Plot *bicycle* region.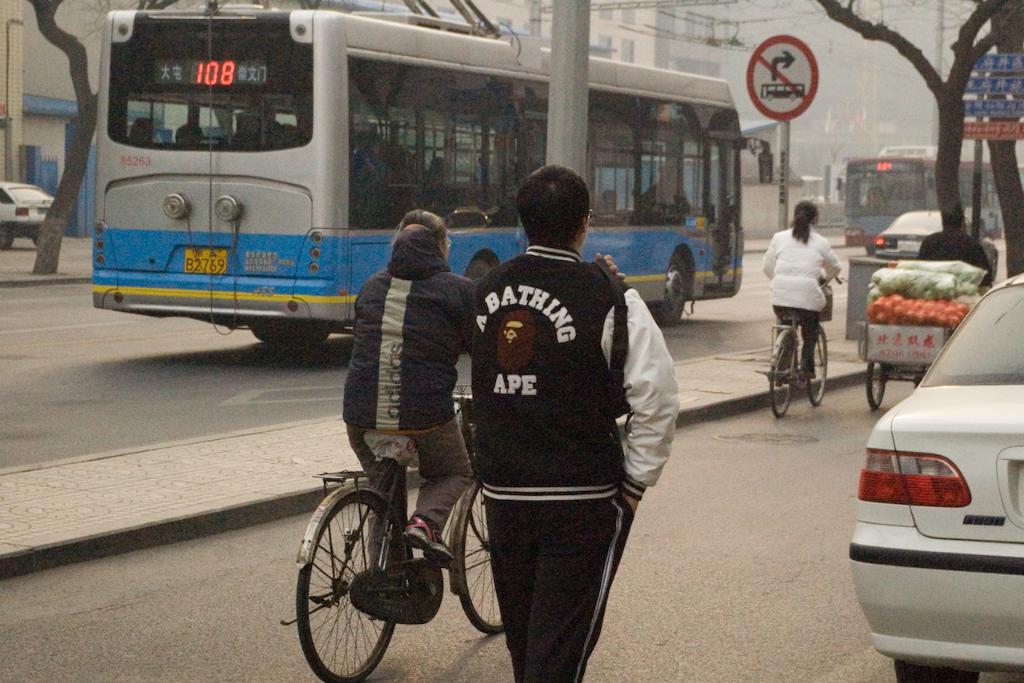
Plotted at bbox=[760, 306, 828, 423].
